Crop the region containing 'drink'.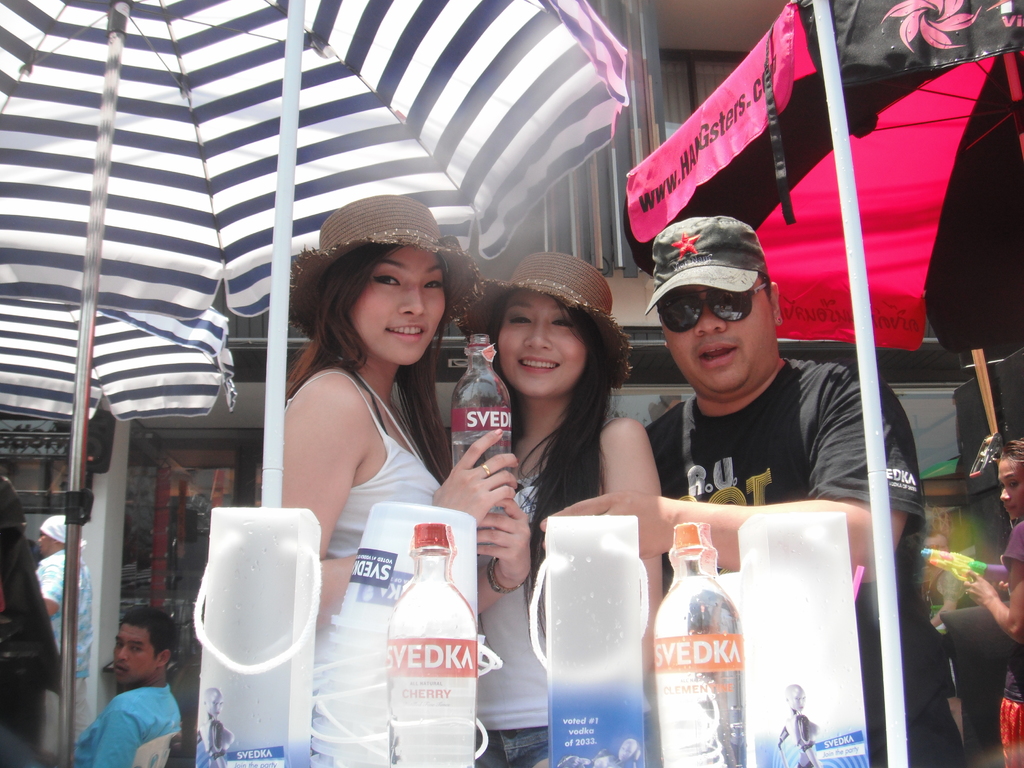
Crop region: [454,430,513,513].
